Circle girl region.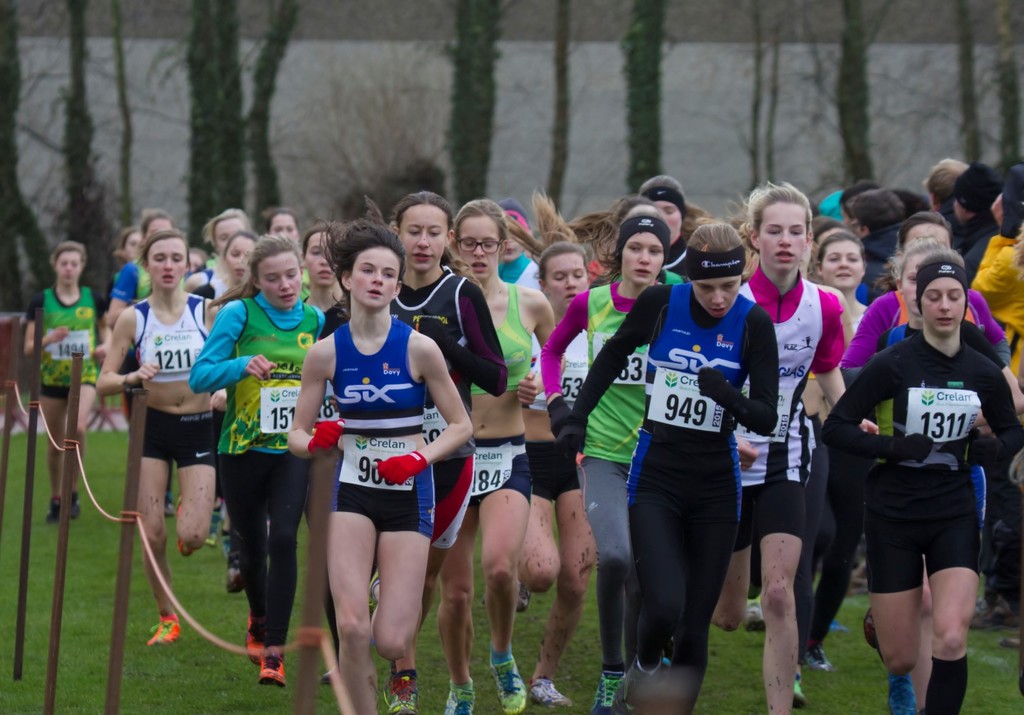
Region: locate(287, 200, 472, 714).
